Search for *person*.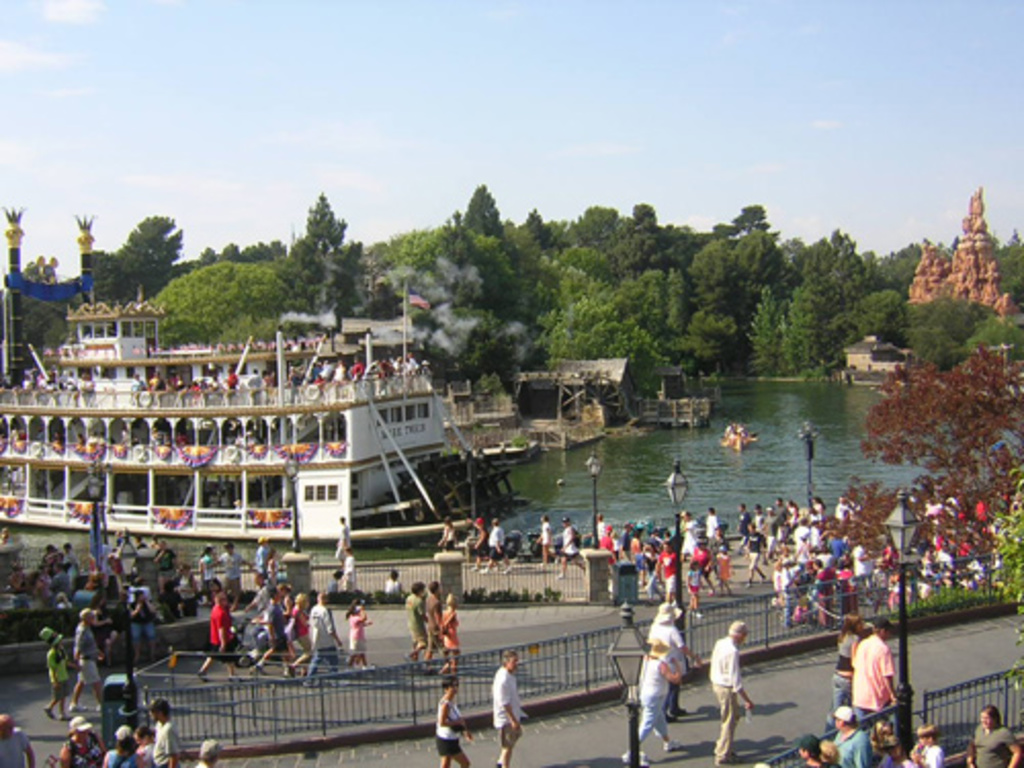
Found at bbox=(915, 725, 942, 766).
